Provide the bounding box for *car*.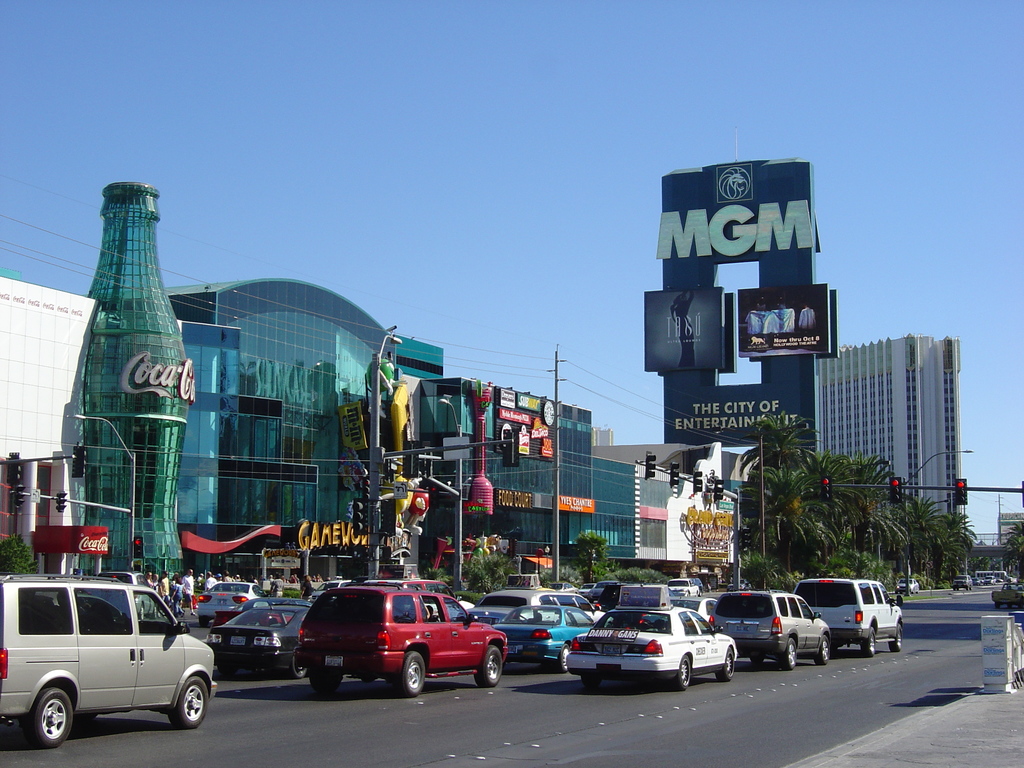
{"x1": 491, "y1": 602, "x2": 609, "y2": 678}.
